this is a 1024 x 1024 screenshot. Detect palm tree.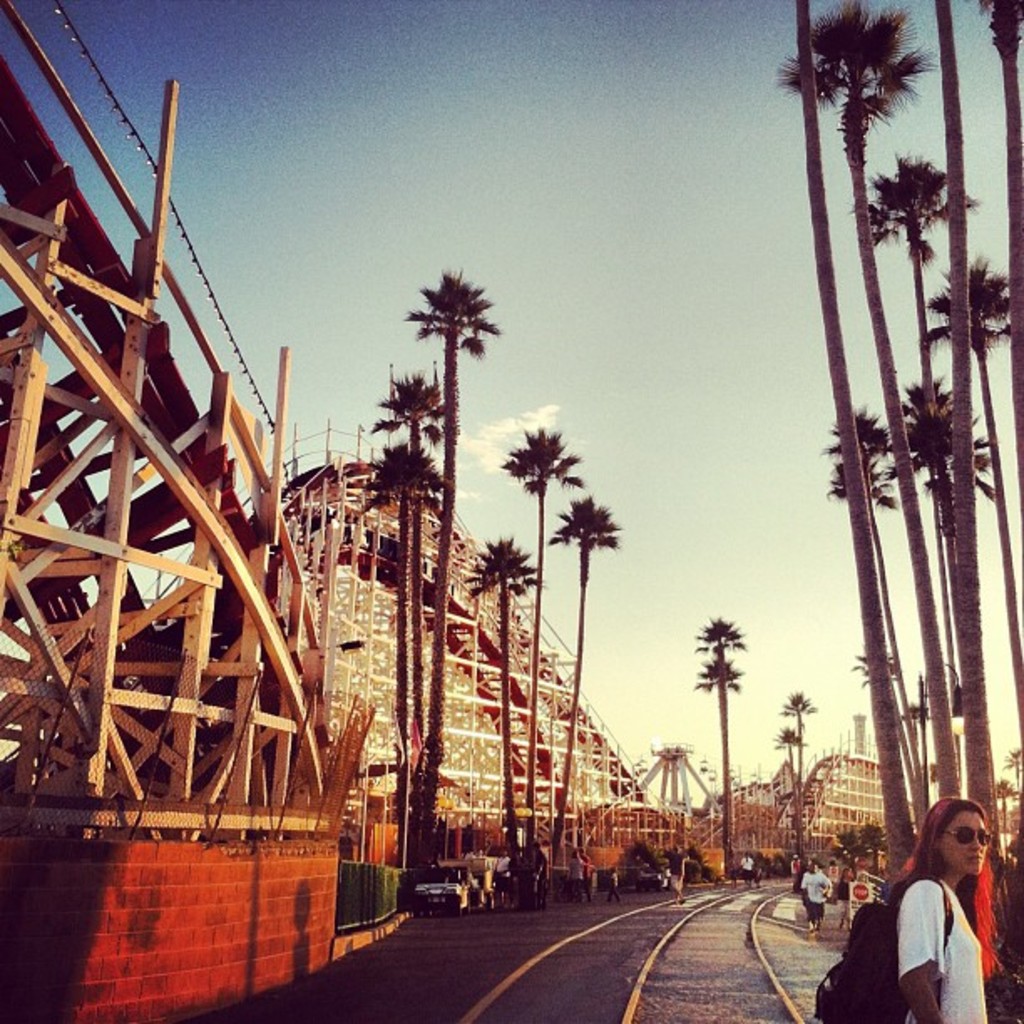
BBox(368, 361, 453, 450).
